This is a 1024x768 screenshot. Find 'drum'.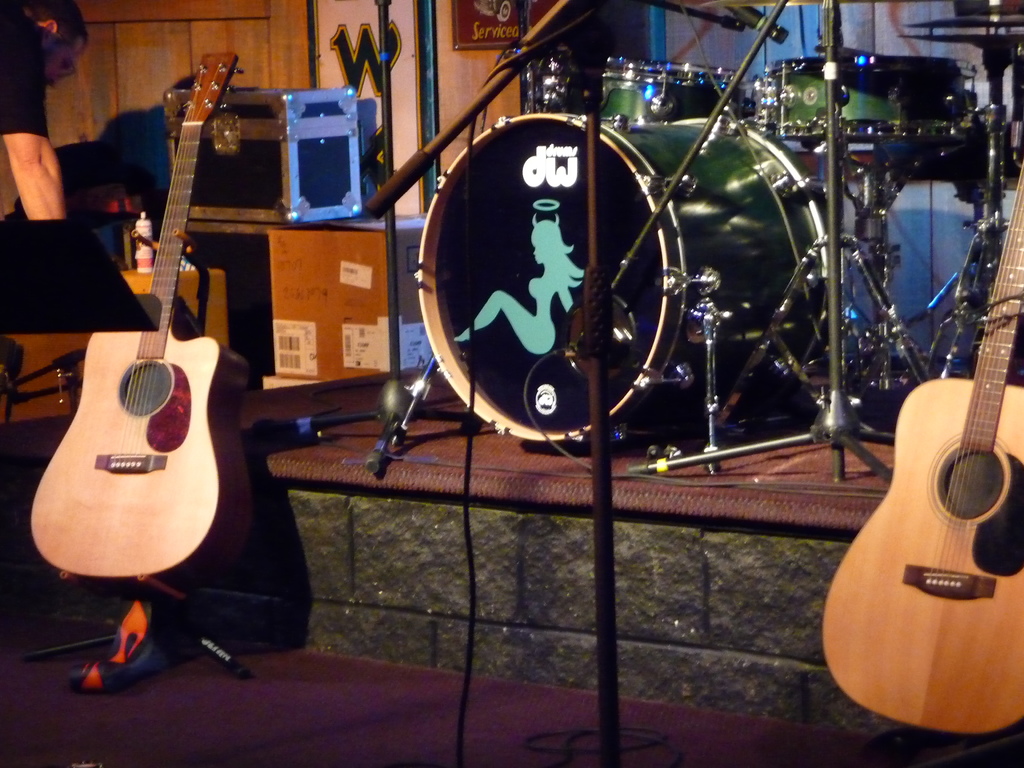
Bounding box: [518,51,597,110].
